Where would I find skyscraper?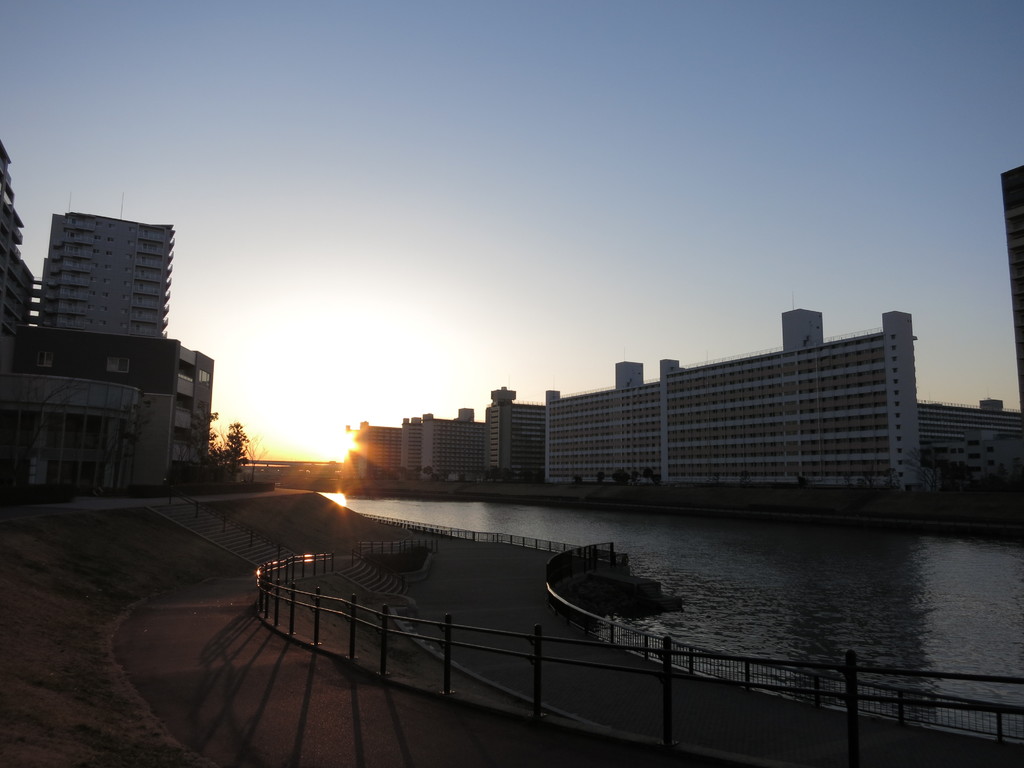
At region(0, 144, 166, 339).
